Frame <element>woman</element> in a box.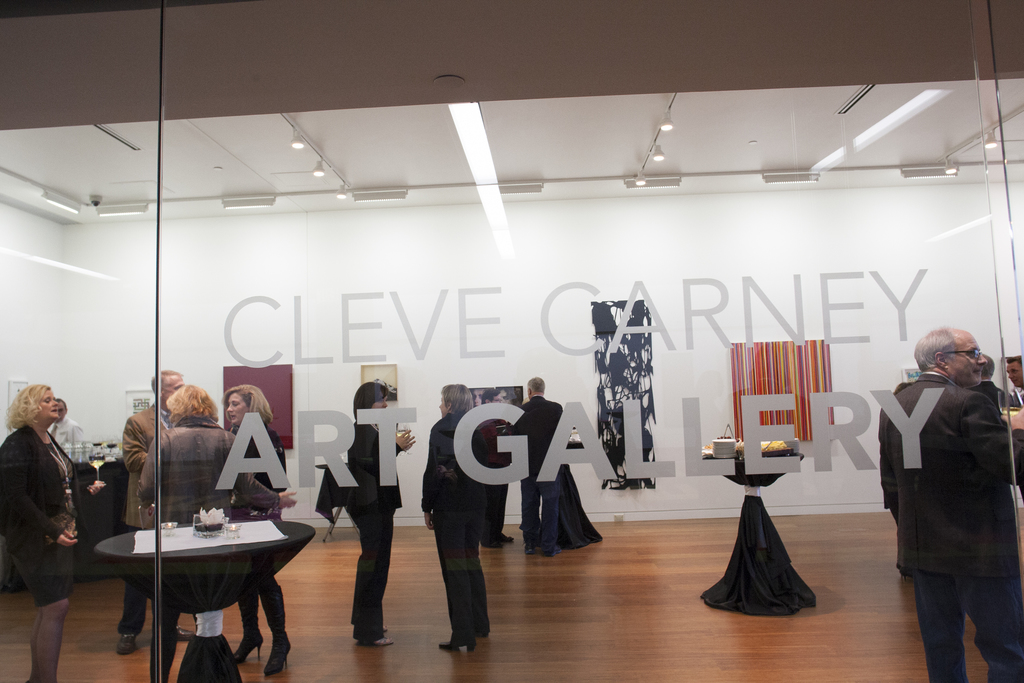
<region>136, 384, 298, 682</region>.
